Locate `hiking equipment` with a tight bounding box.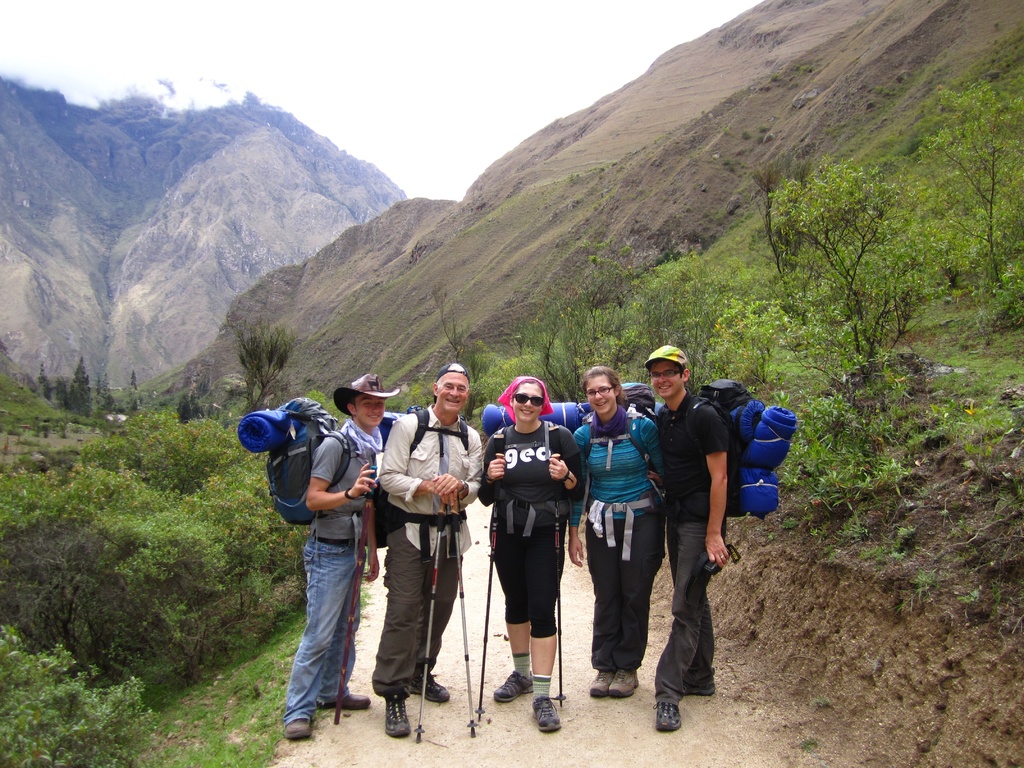
{"left": 336, "top": 463, "right": 380, "bottom": 733}.
